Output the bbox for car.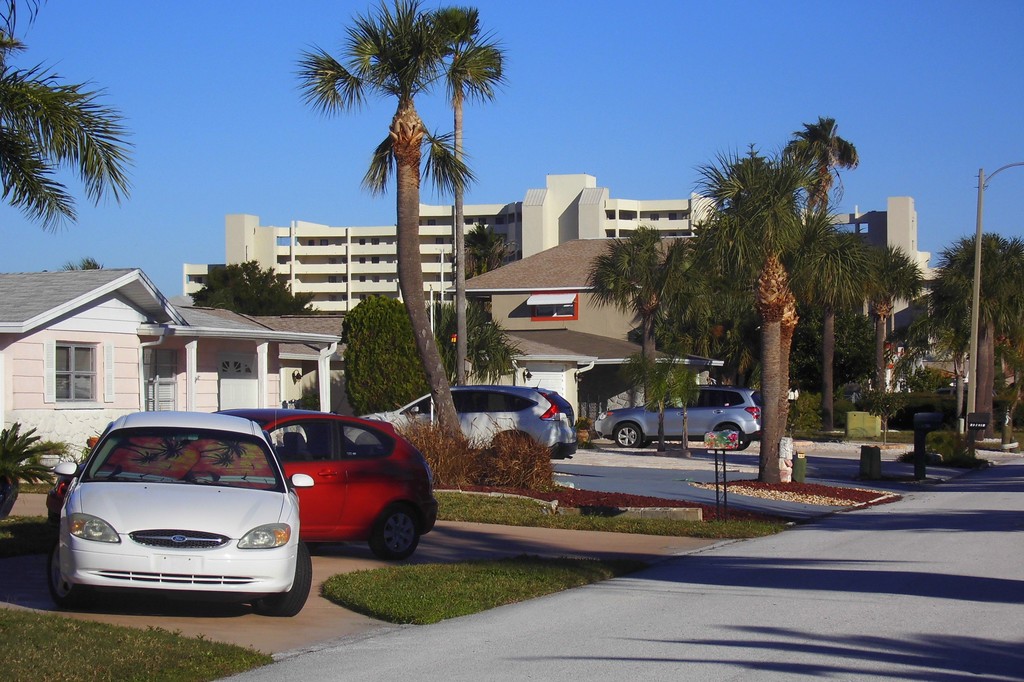
x1=87, y1=410, x2=434, y2=563.
